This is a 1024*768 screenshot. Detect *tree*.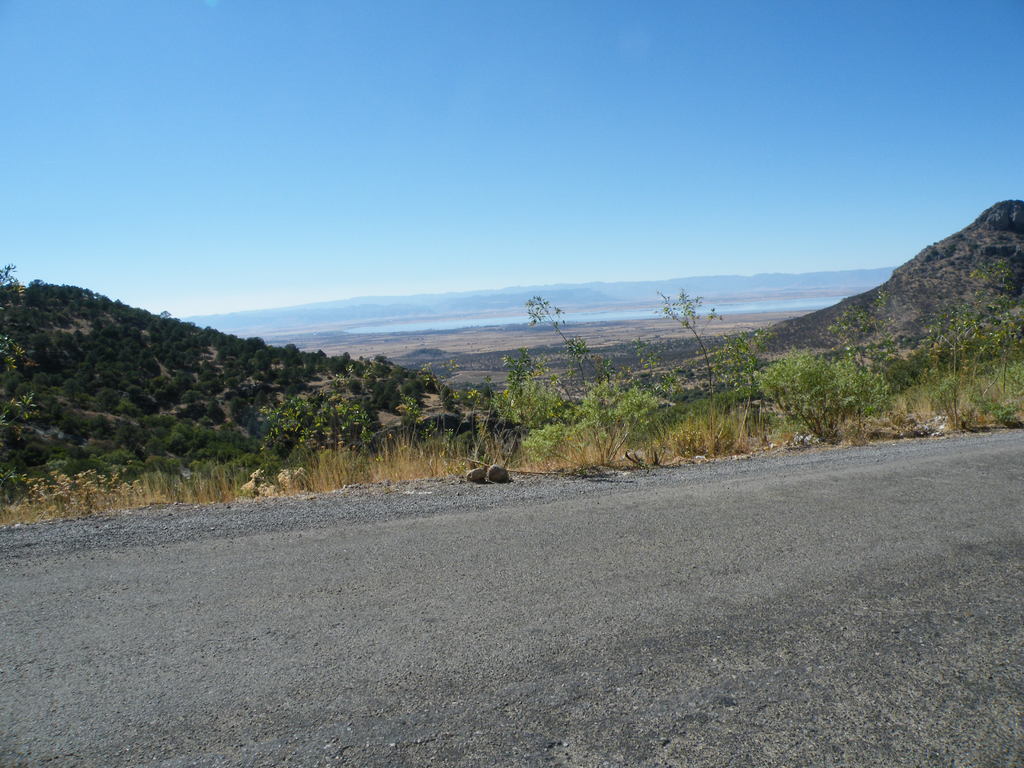
650:285:722:426.
